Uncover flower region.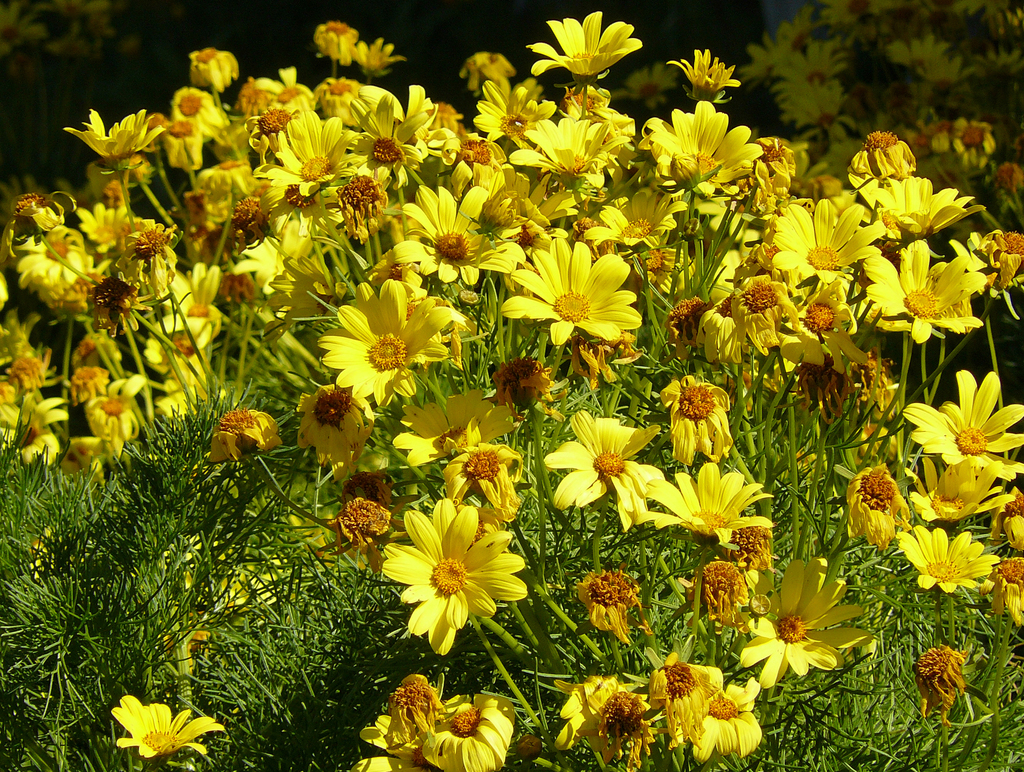
Uncovered: (504,242,636,347).
